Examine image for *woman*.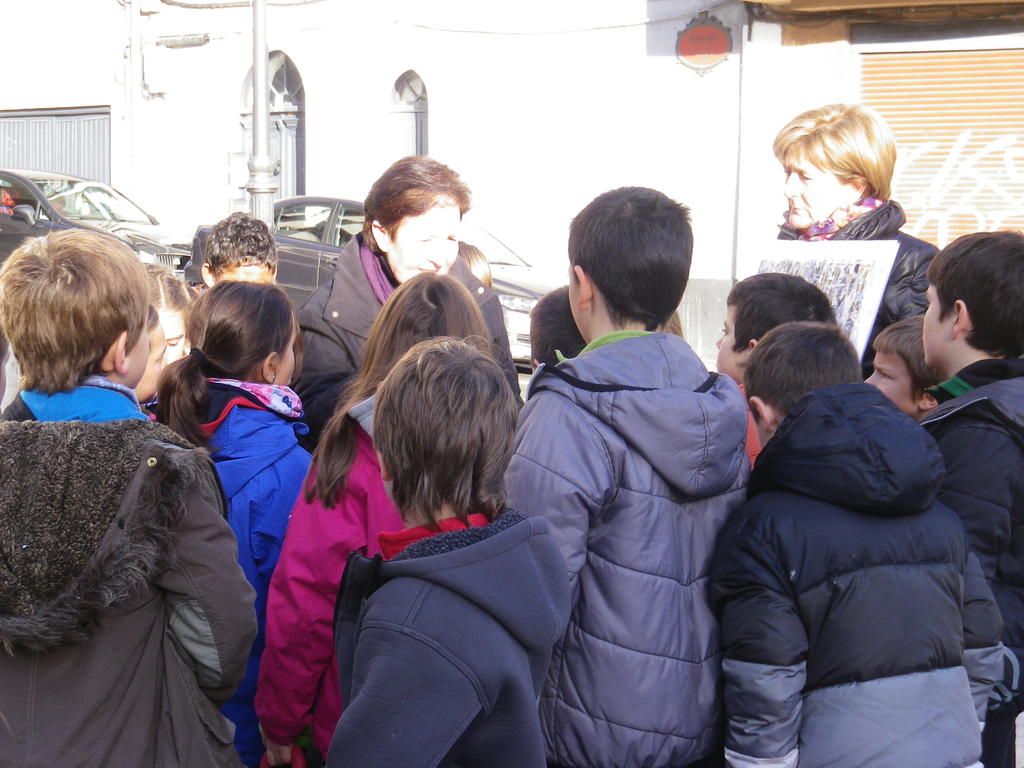
Examination result: x1=768 y1=103 x2=942 y2=369.
